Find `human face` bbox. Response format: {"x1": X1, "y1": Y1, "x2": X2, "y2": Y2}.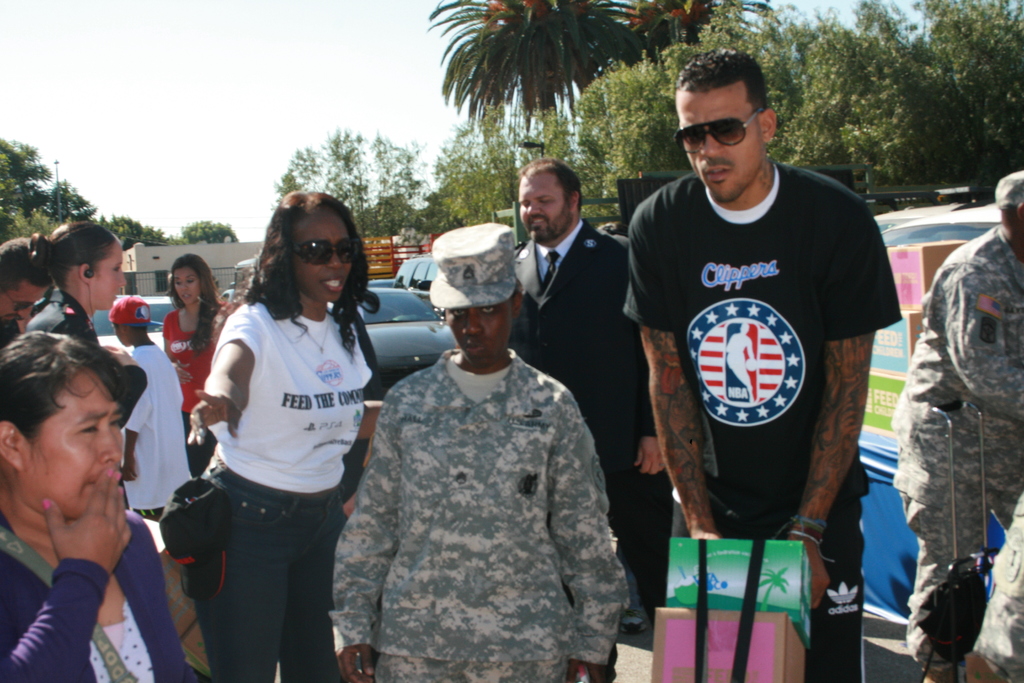
{"x1": 680, "y1": 89, "x2": 760, "y2": 201}.
